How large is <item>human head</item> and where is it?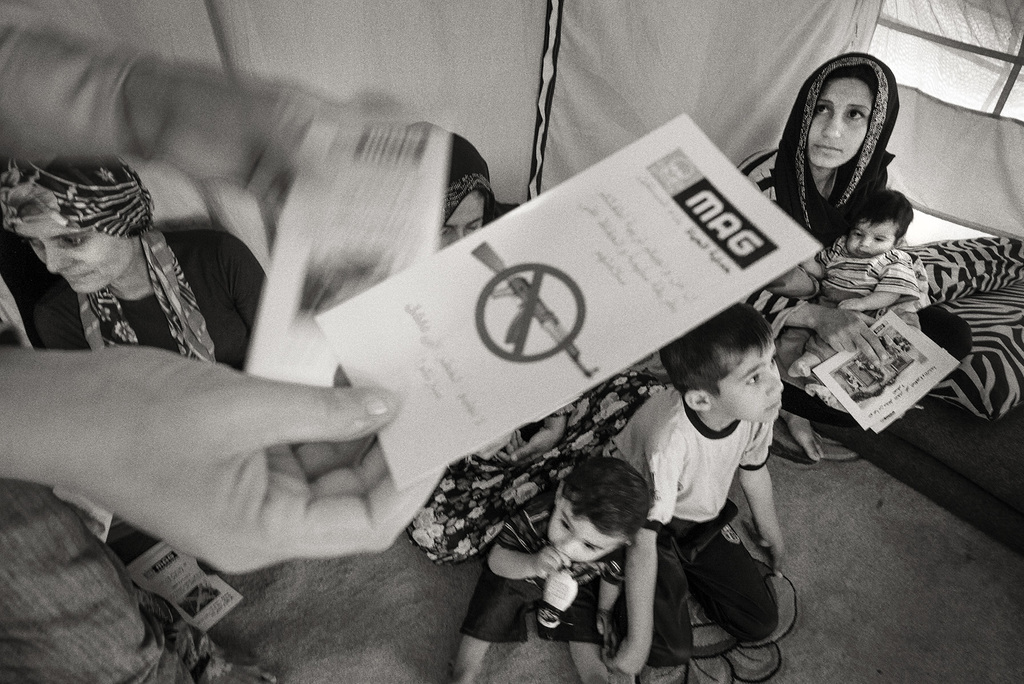
Bounding box: Rect(8, 147, 143, 296).
